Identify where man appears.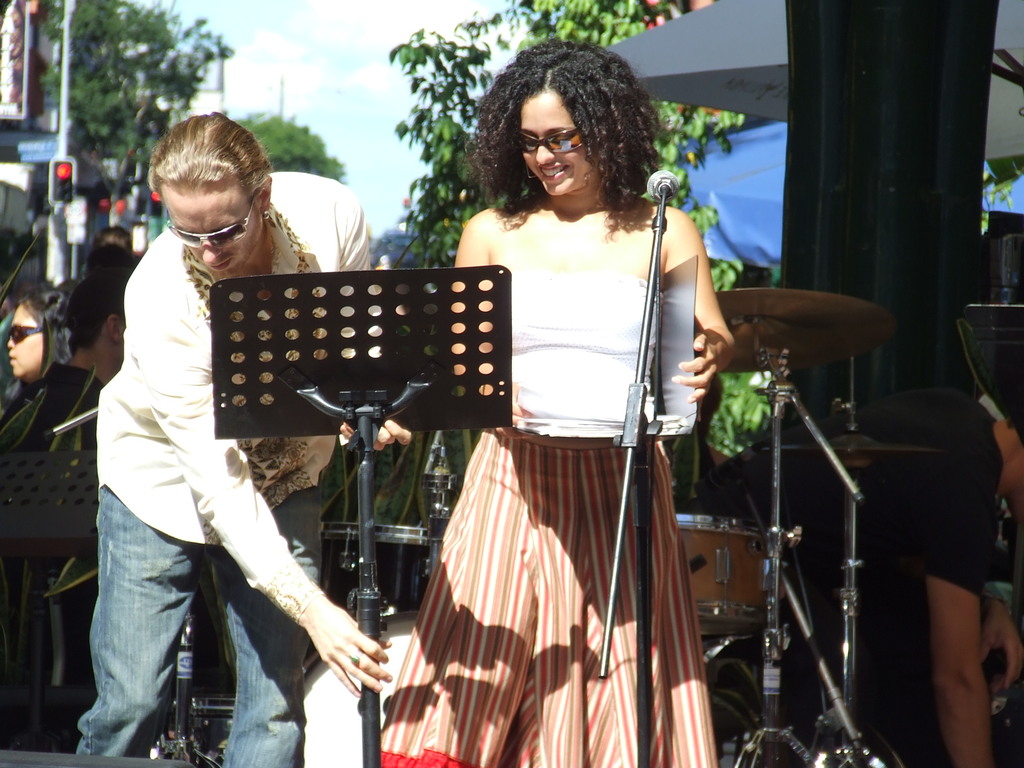
Appears at Rect(0, 268, 134, 451).
